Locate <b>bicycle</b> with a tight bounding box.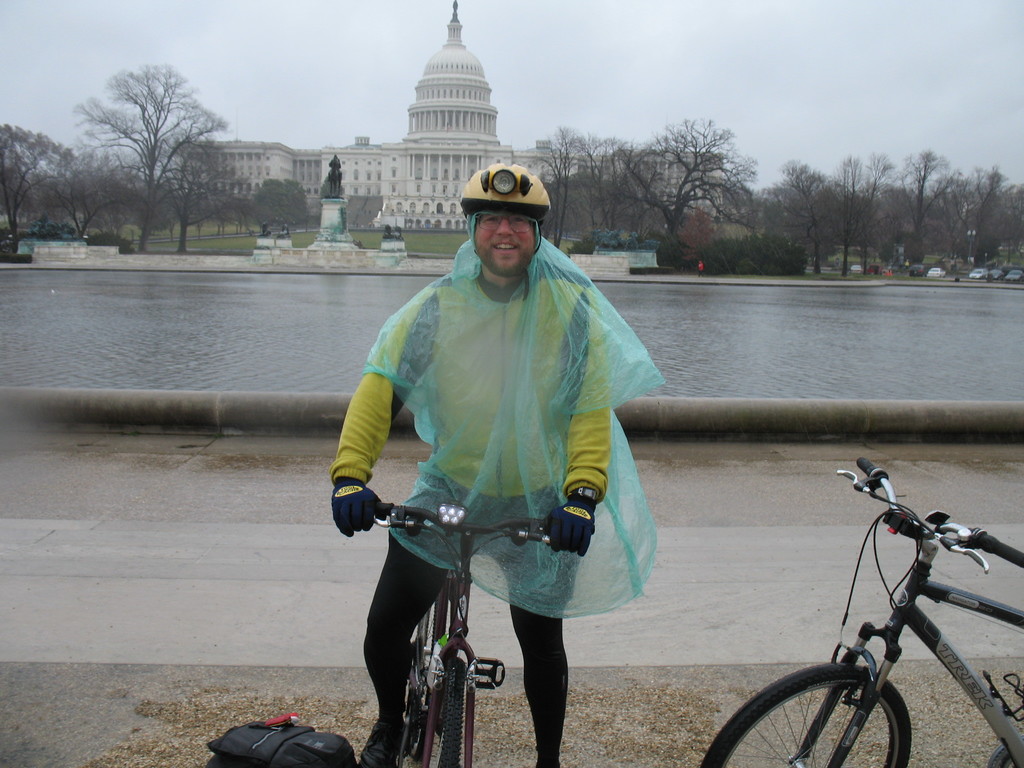
(689, 456, 1022, 767).
